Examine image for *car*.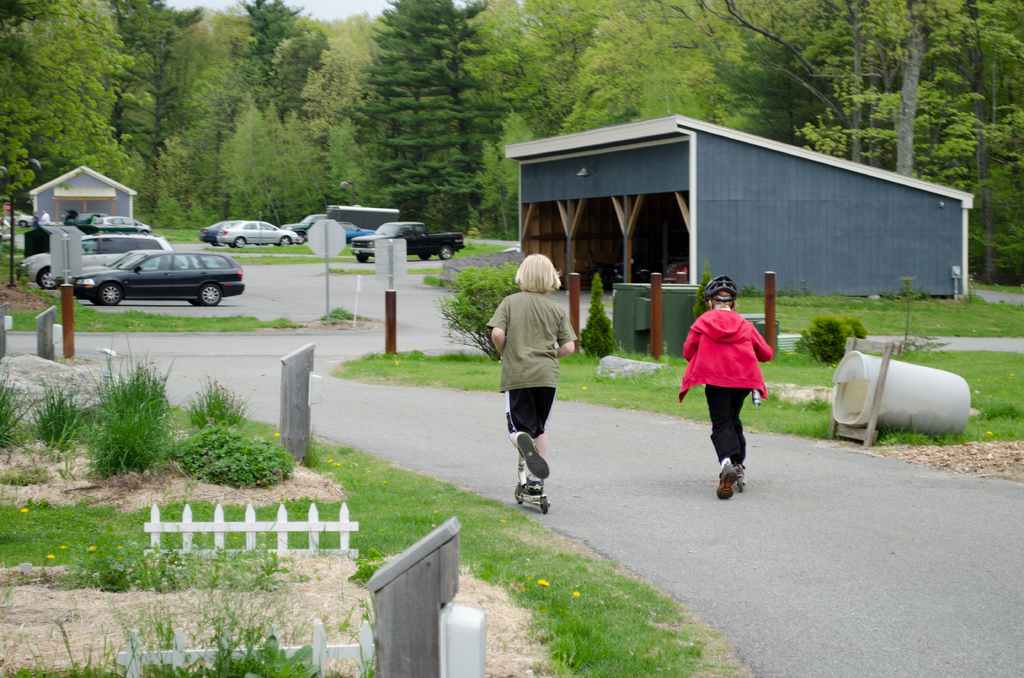
Examination result: [left=17, top=232, right=175, bottom=291].
